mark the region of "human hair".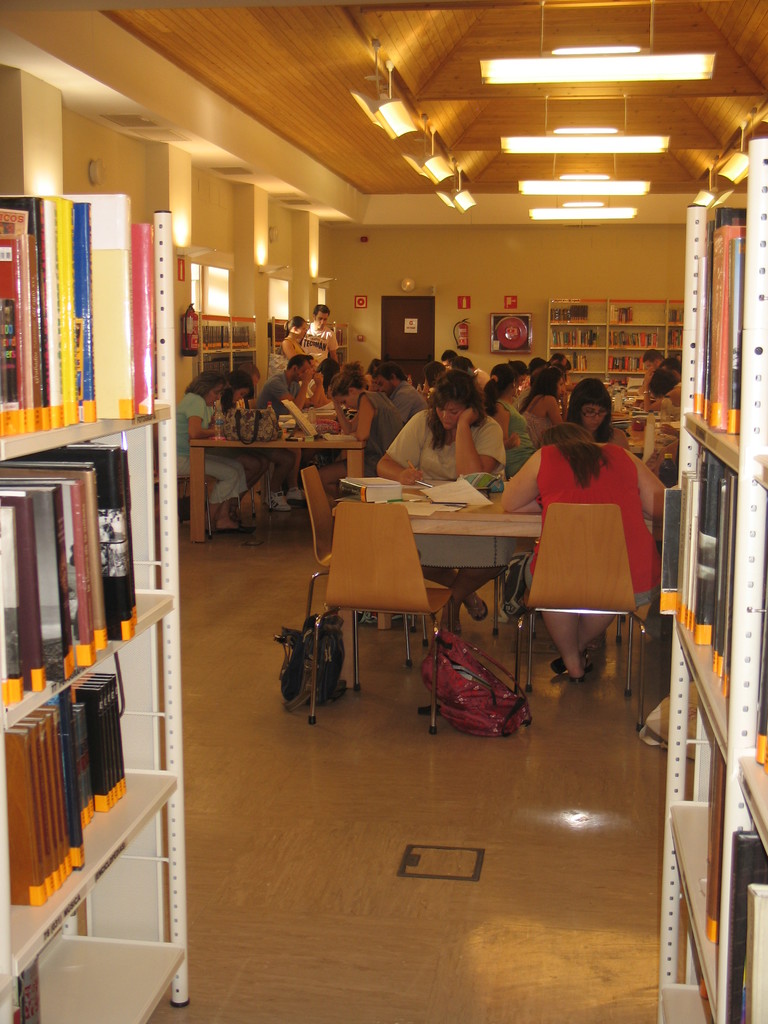
Region: locate(310, 303, 333, 318).
